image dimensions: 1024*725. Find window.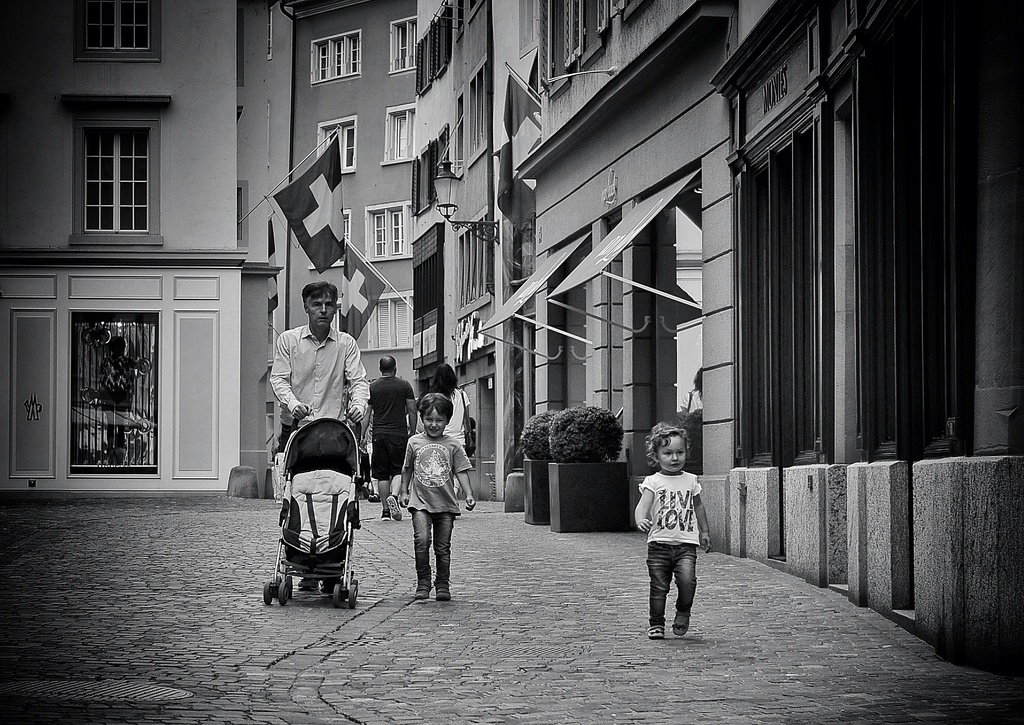
x1=364 y1=210 x2=420 y2=257.
